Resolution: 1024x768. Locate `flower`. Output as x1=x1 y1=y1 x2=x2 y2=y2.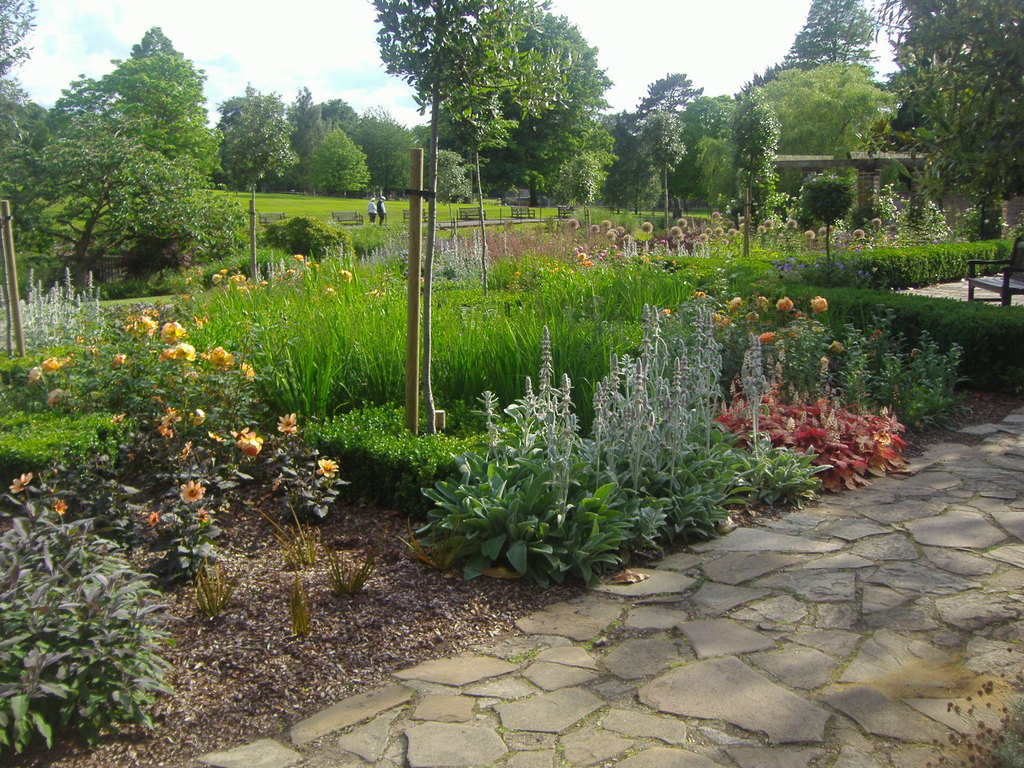
x1=194 y1=508 x2=212 y2=522.
